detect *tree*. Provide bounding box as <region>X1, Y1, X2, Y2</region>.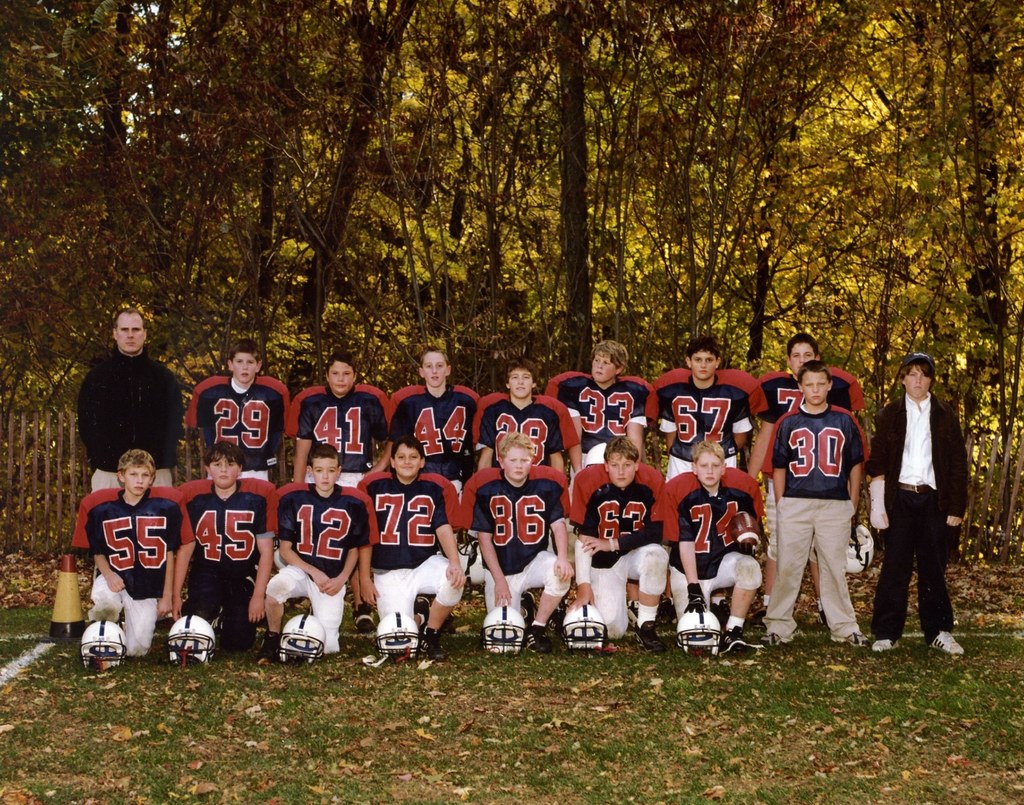
<region>458, 0, 674, 365</region>.
